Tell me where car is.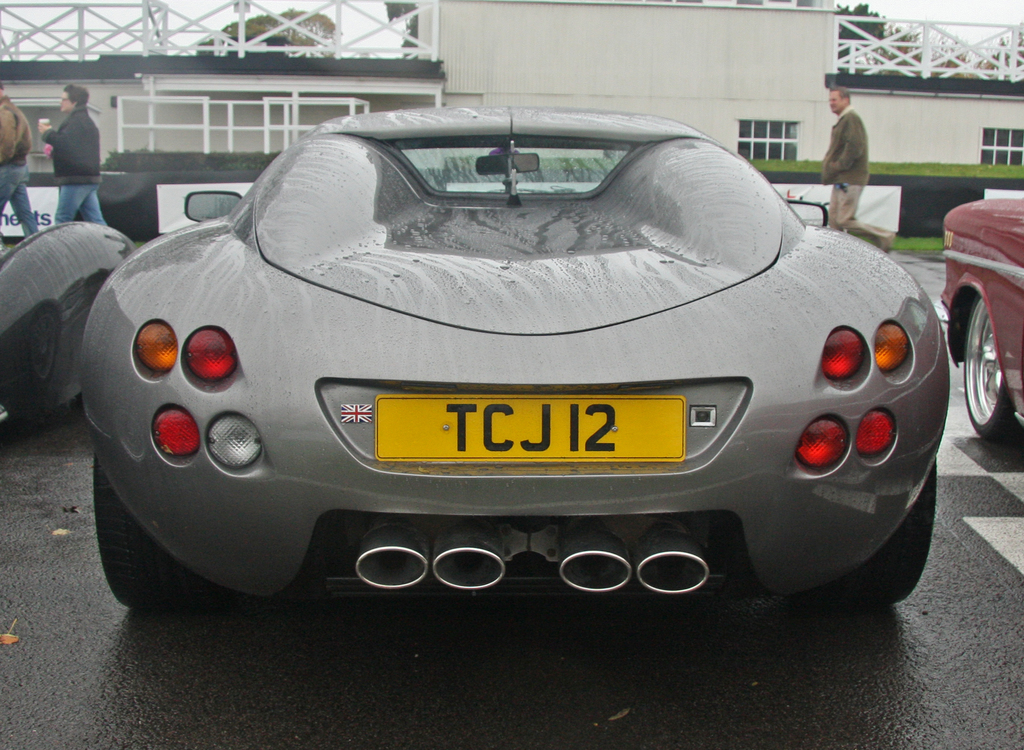
car is at box=[81, 101, 948, 612].
